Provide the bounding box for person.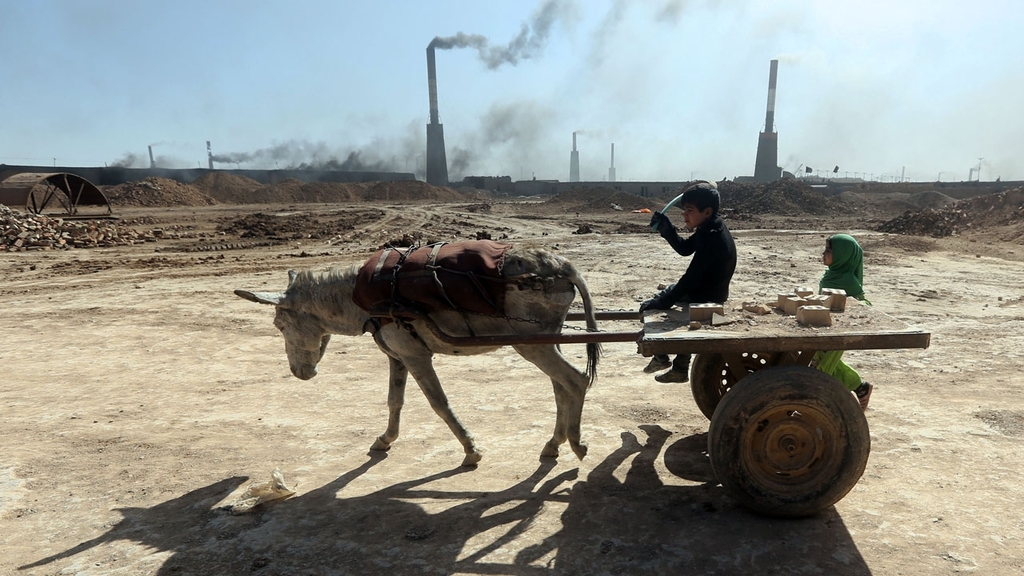
792:230:869:396.
